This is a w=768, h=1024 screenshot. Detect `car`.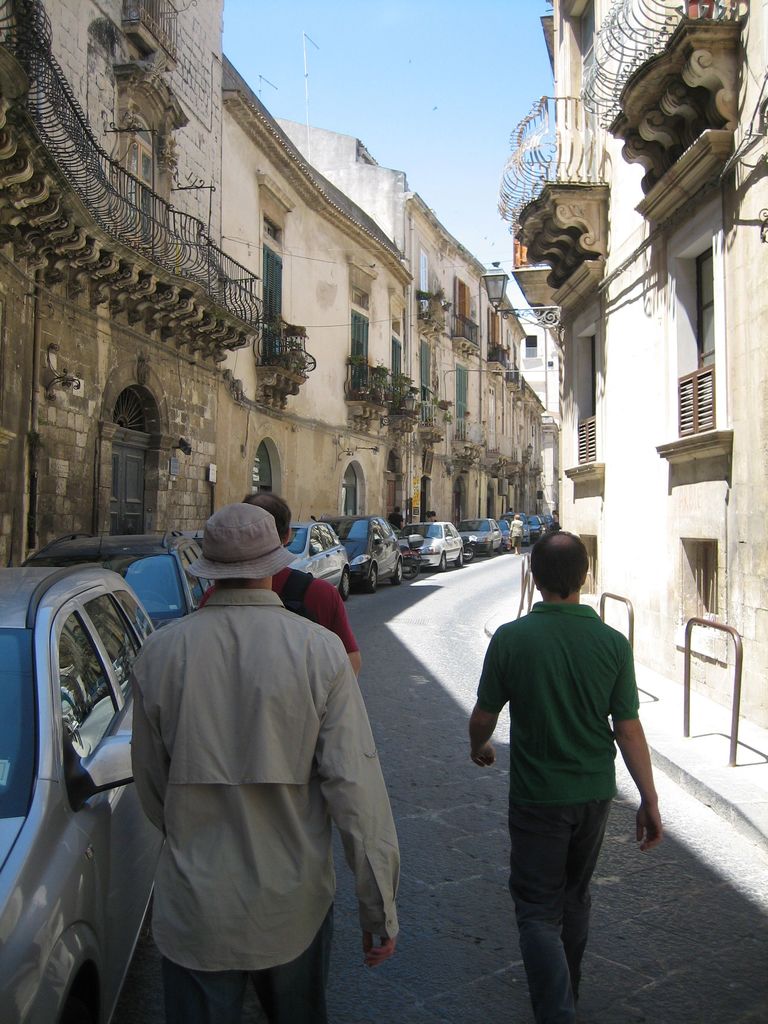
<bbox>321, 512, 408, 589</bbox>.
